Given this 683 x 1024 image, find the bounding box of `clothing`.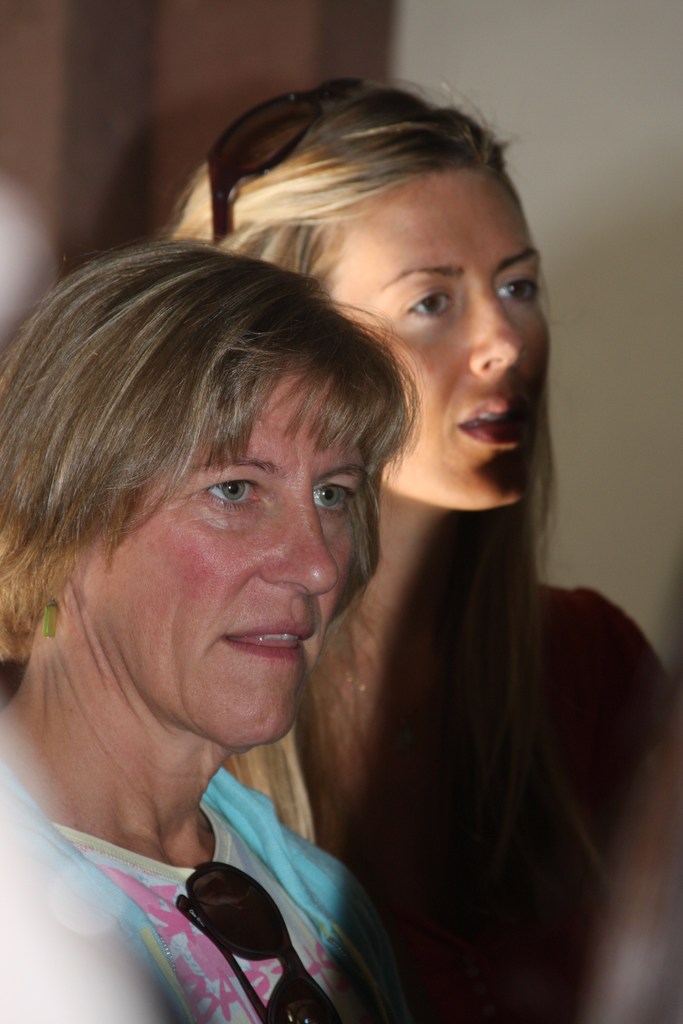
4,703,427,1023.
